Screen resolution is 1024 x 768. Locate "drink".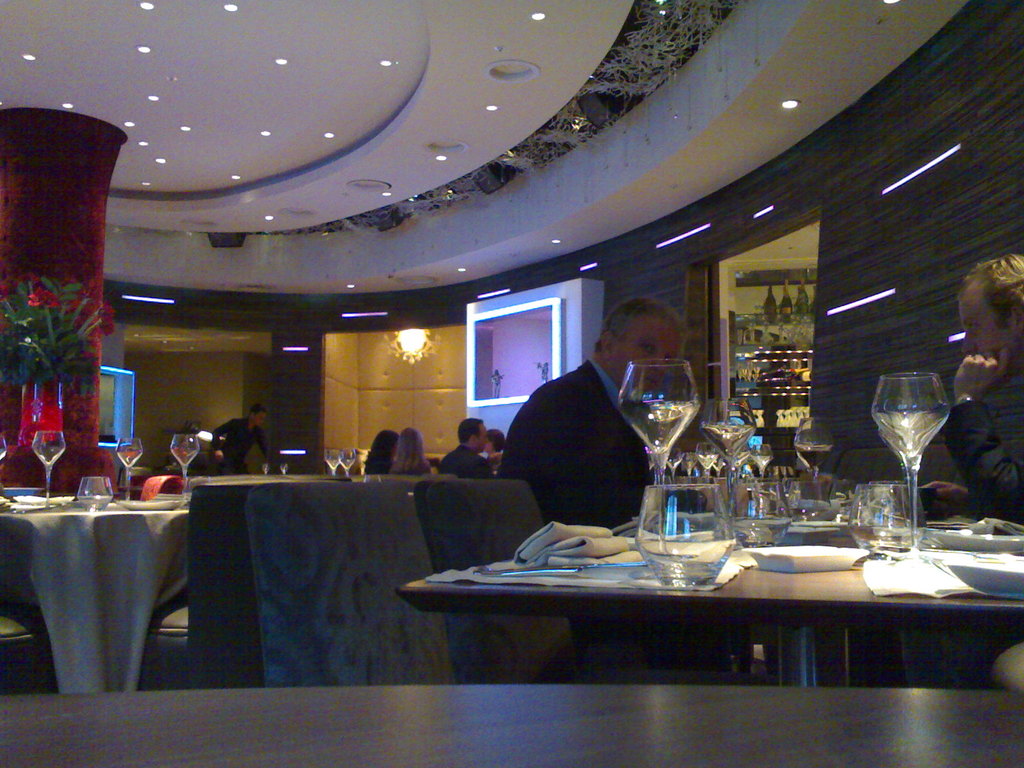
706, 404, 756, 525.
